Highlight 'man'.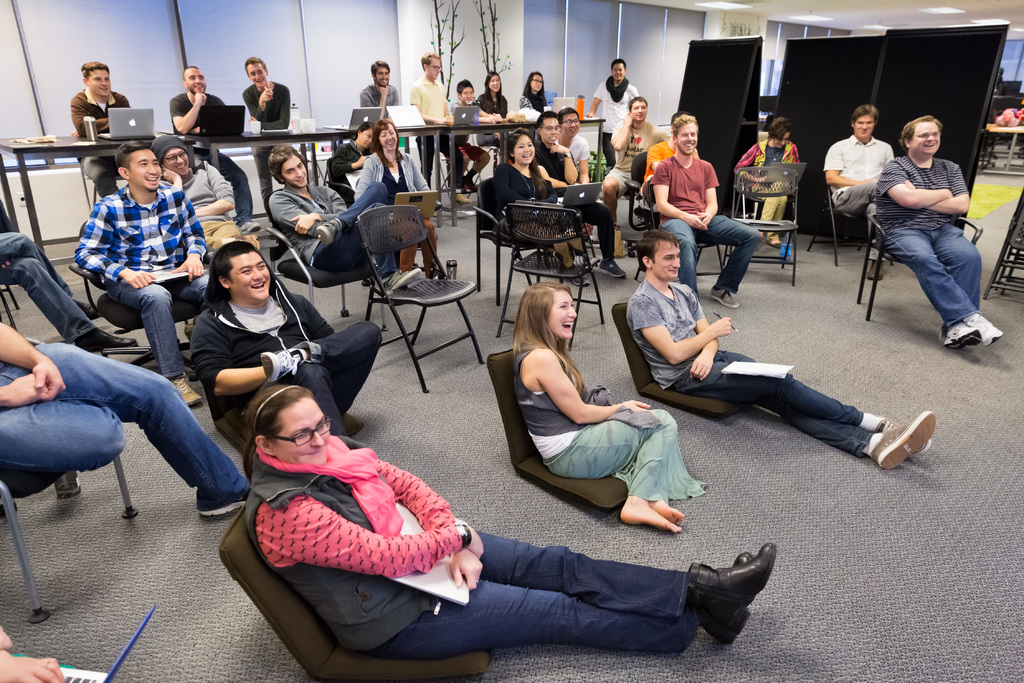
Highlighted region: detection(649, 115, 754, 312).
